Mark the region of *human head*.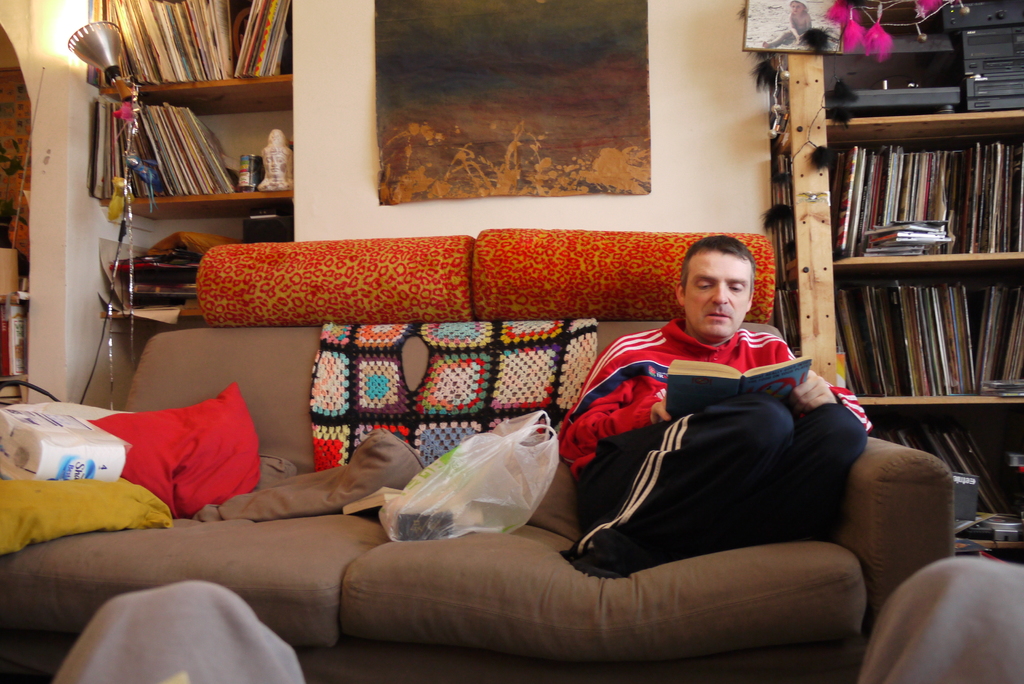
Region: rect(672, 236, 783, 343).
